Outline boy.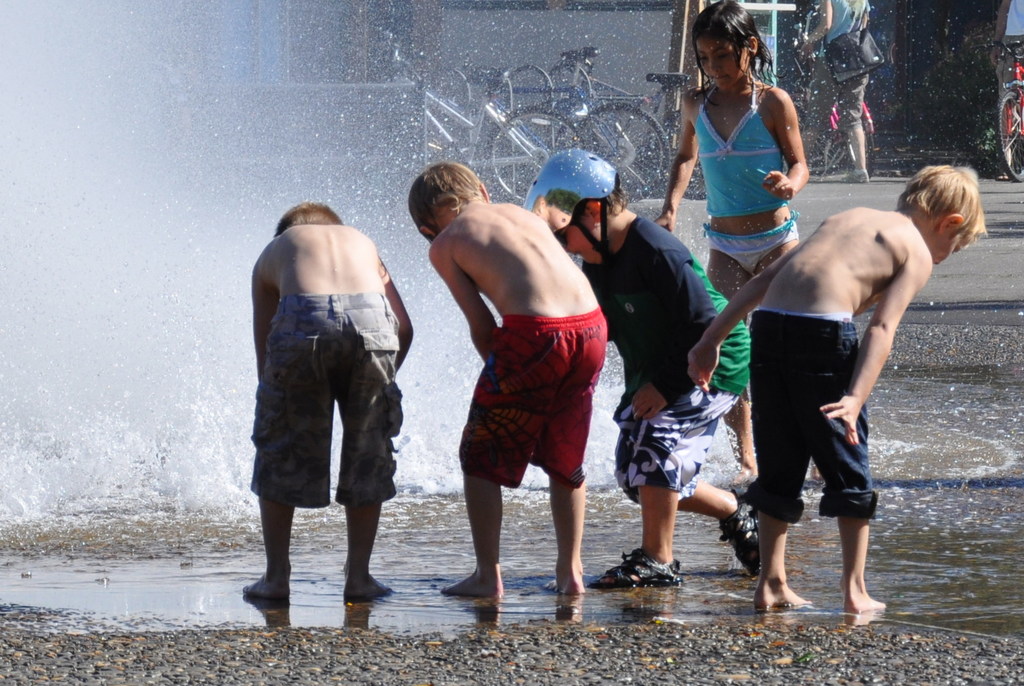
Outline: 683,159,989,617.
